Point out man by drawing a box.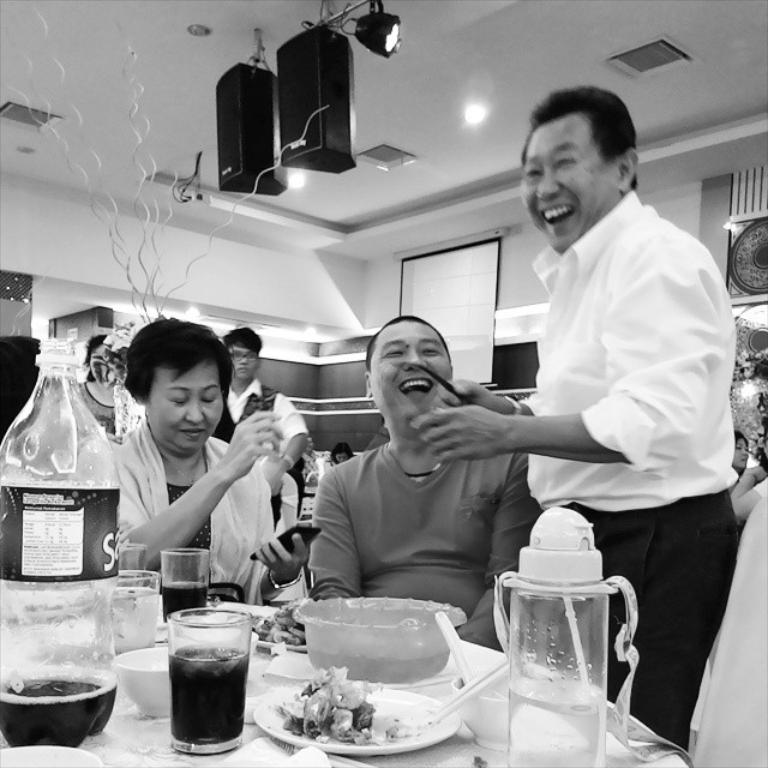
{"x1": 220, "y1": 325, "x2": 308, "y2": 490}.
